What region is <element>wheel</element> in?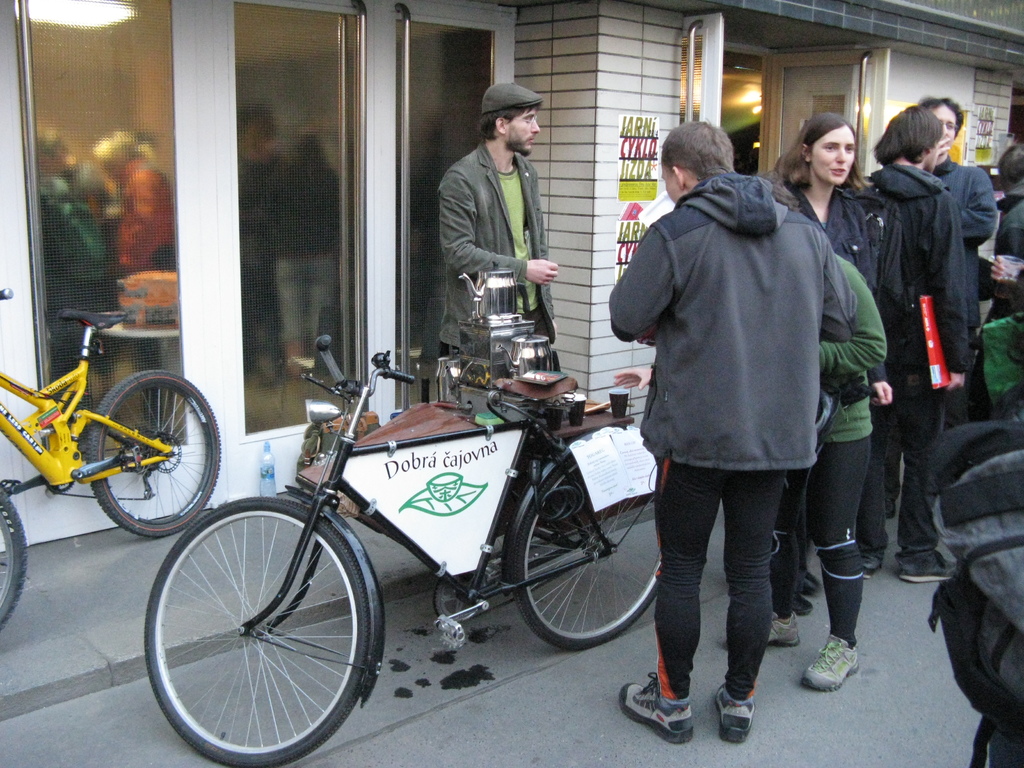
{"x1": 143, "y1": 504, "x2": 374, "y2": 753}.
